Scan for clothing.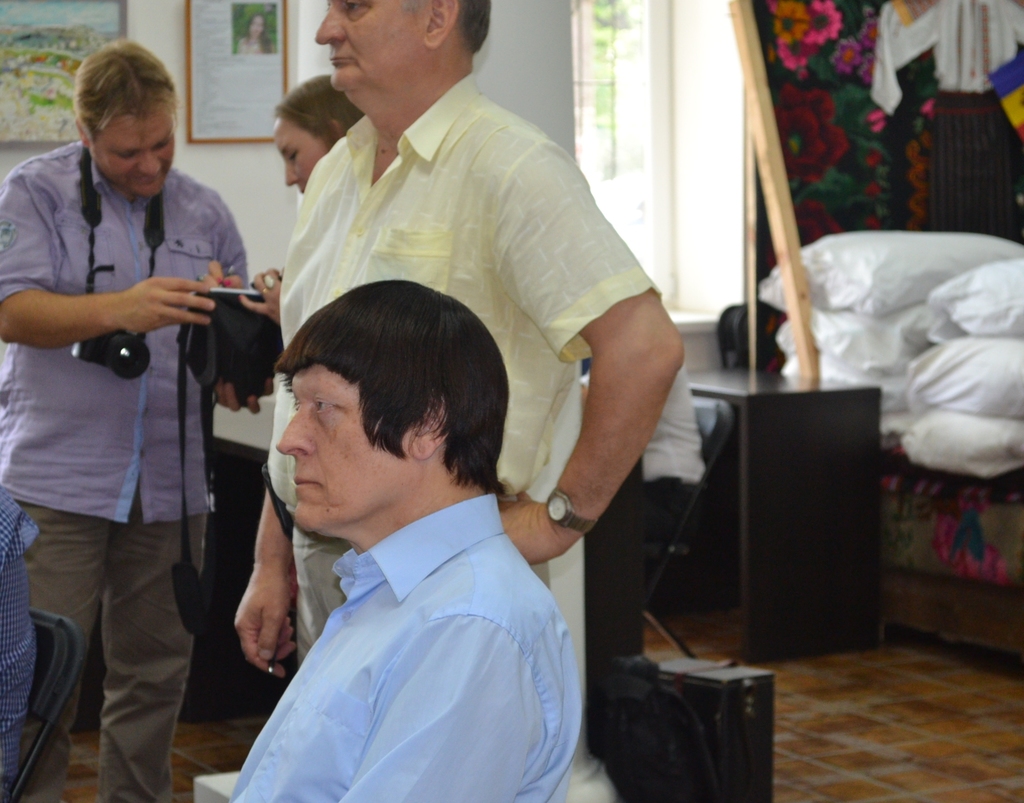
Scan result: 266:67:661:802.
